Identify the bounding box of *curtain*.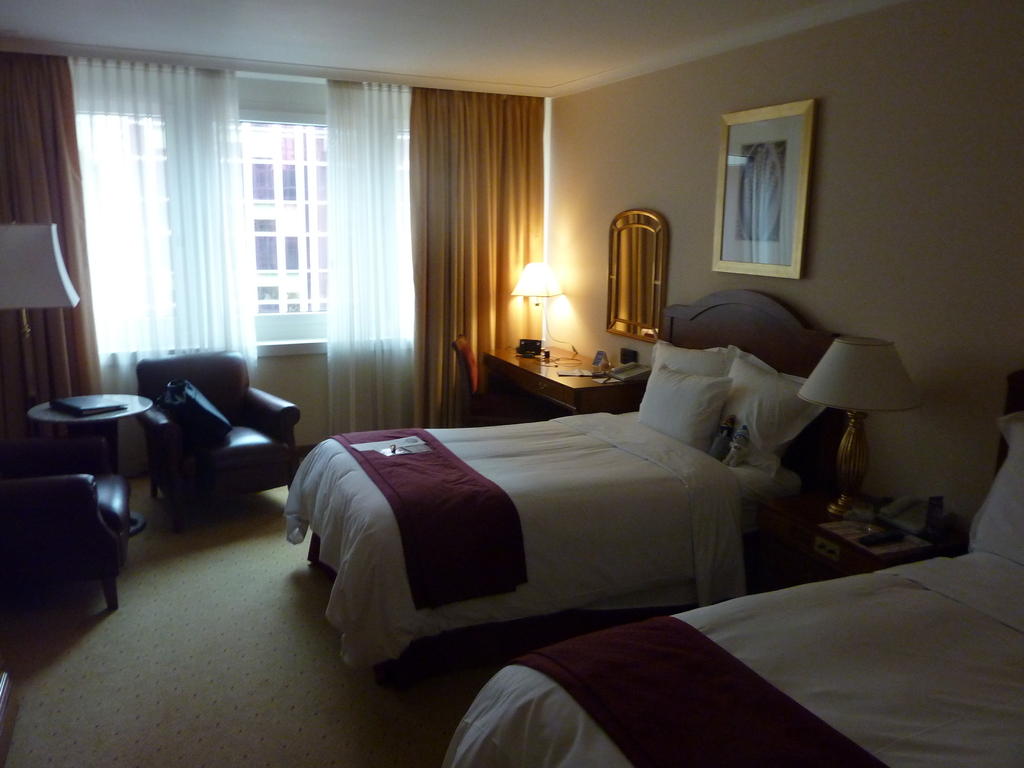
[85,35,426,490].
